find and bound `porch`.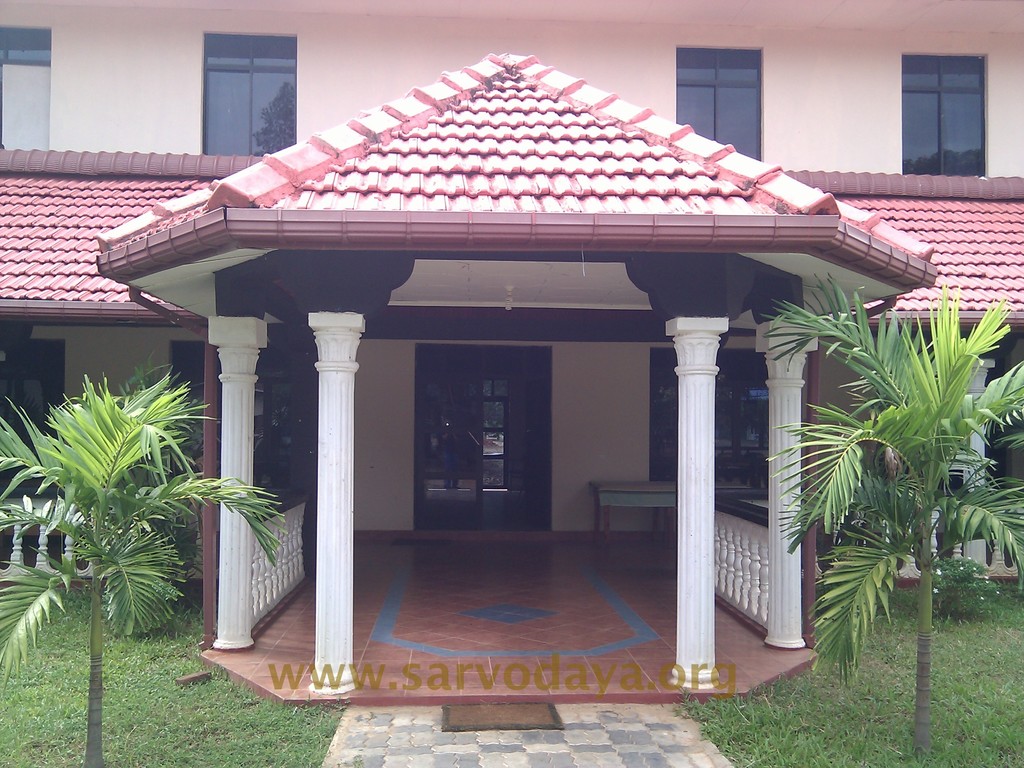
Bound: 202,529,813,709.
